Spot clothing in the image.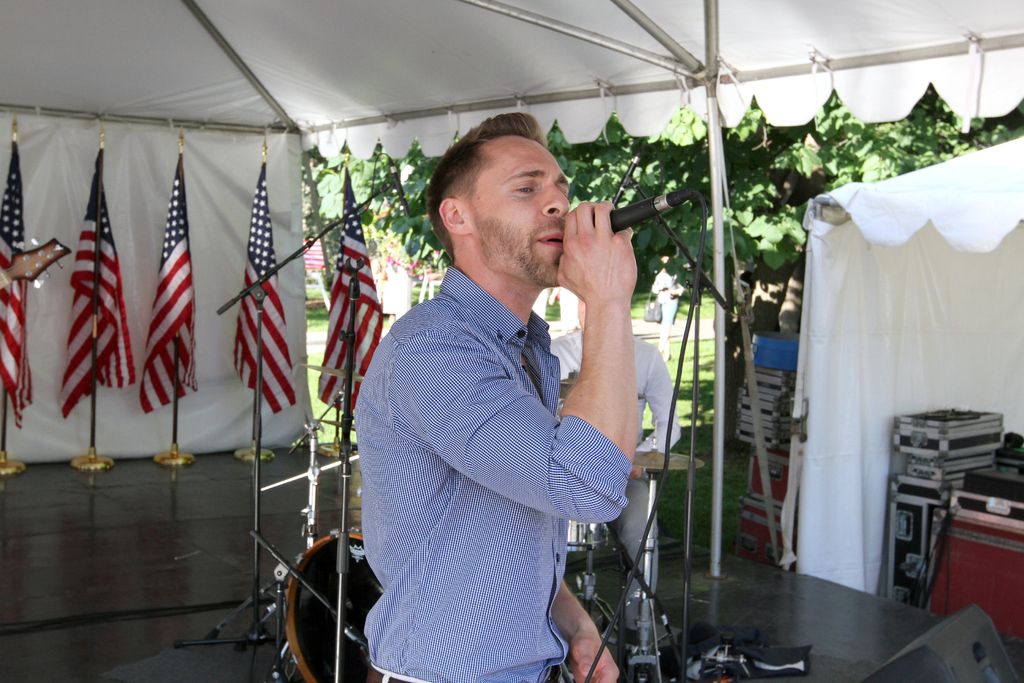
clothing found at bbox=(385, 265, 407, 317).
